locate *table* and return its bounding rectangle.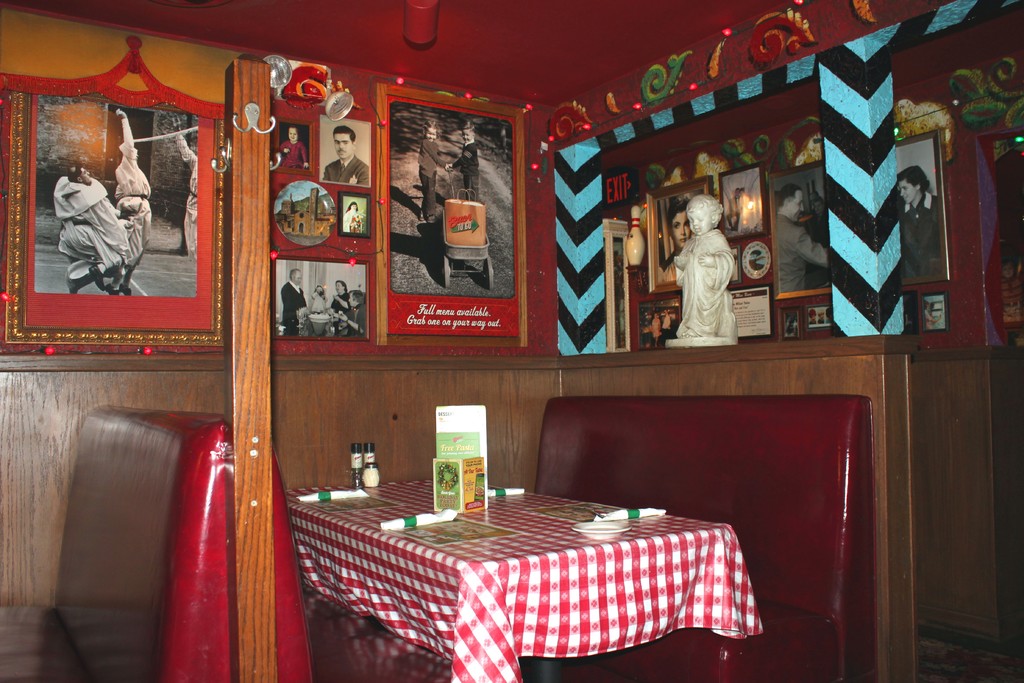
(left=289, top=472, right=790, bottom=681).
